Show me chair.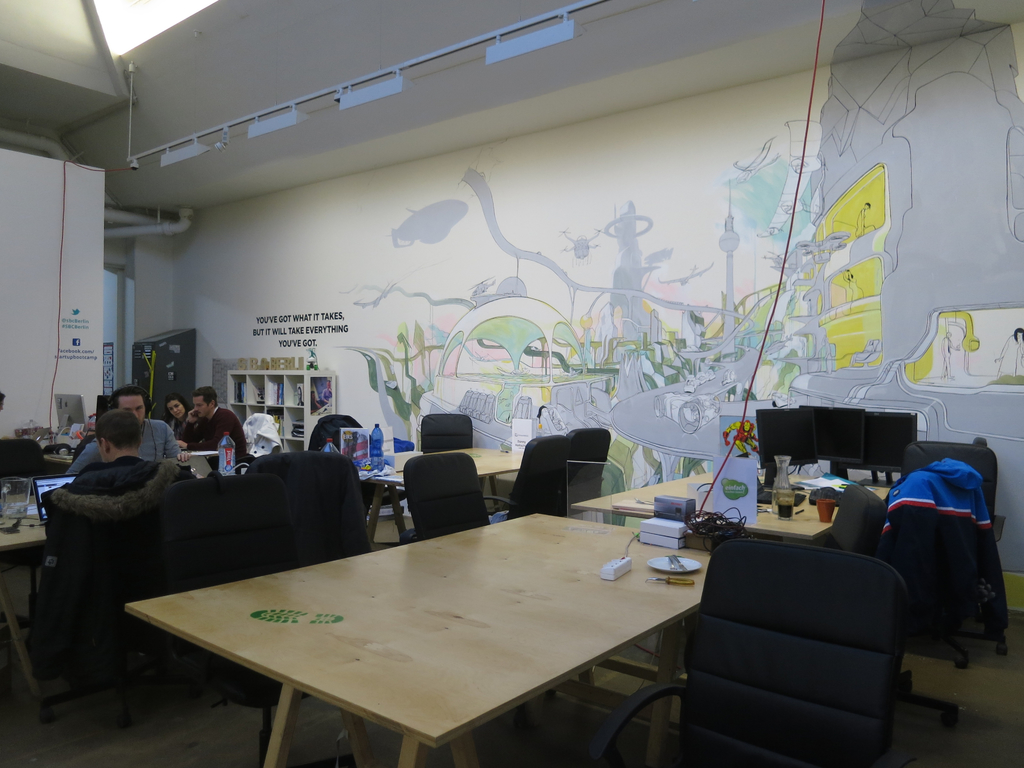
chair is here: [152, 475, 289, 698].
